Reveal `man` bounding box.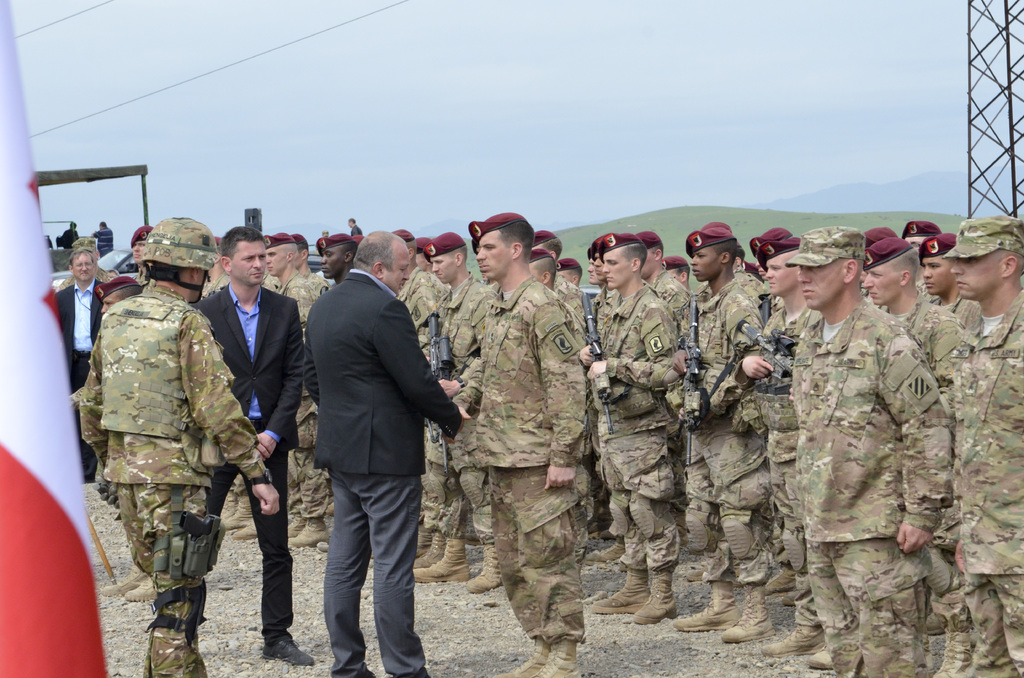
Revealed: box=[590, 237, 612, 350].
